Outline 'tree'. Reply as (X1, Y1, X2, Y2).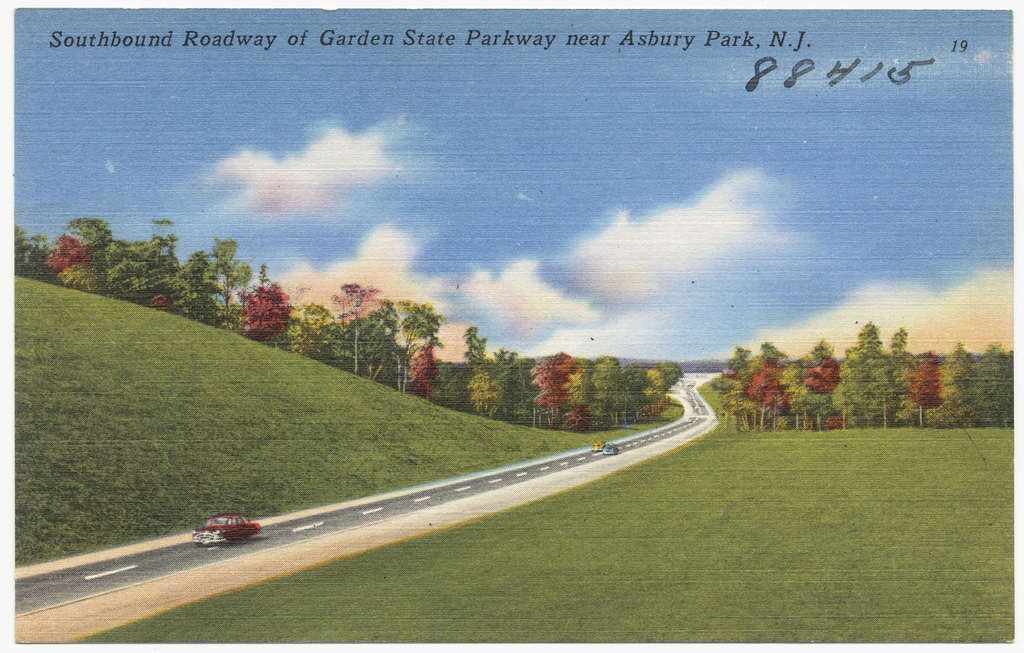
(614, 365, 654, 406).
